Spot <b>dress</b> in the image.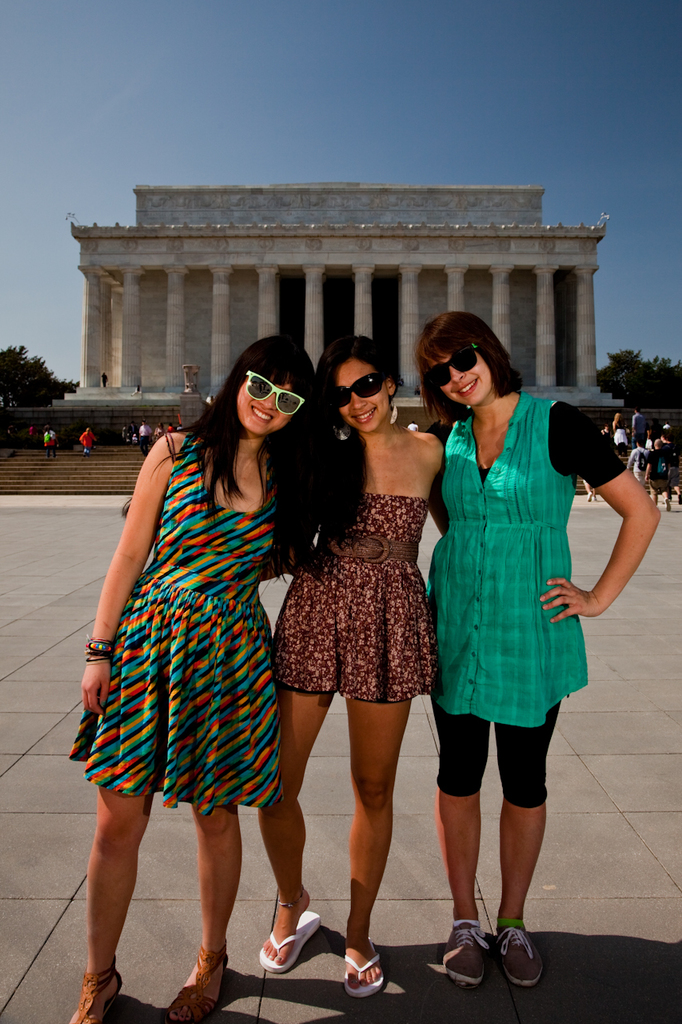
<b>dress</b> found at 79/441/306/790.
